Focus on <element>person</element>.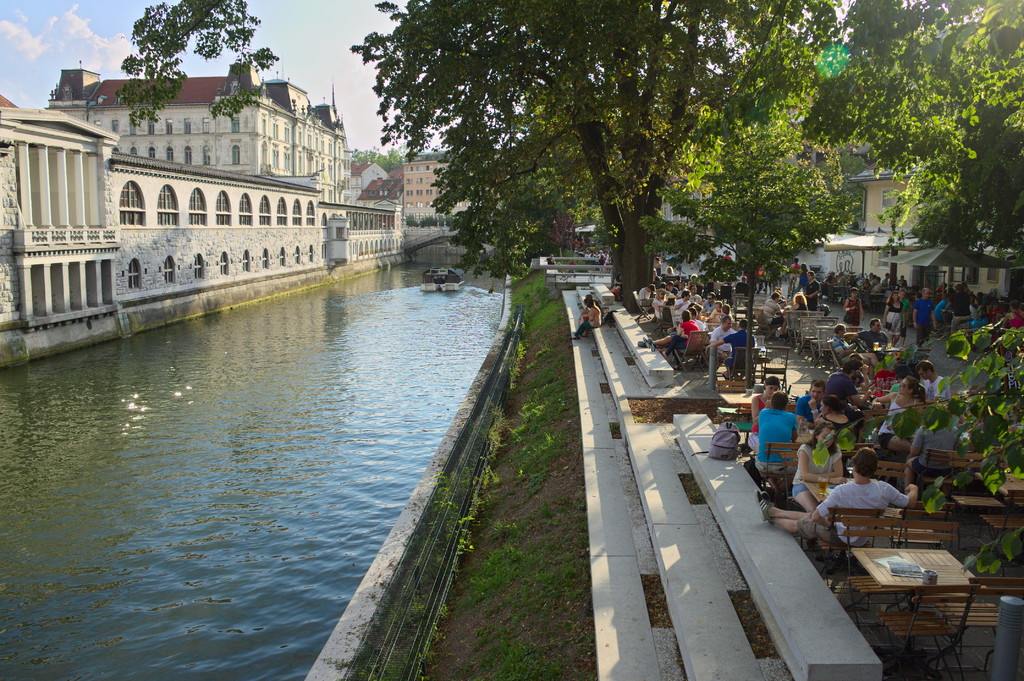
Focused at bbox=[794, 293, 805, 312].
